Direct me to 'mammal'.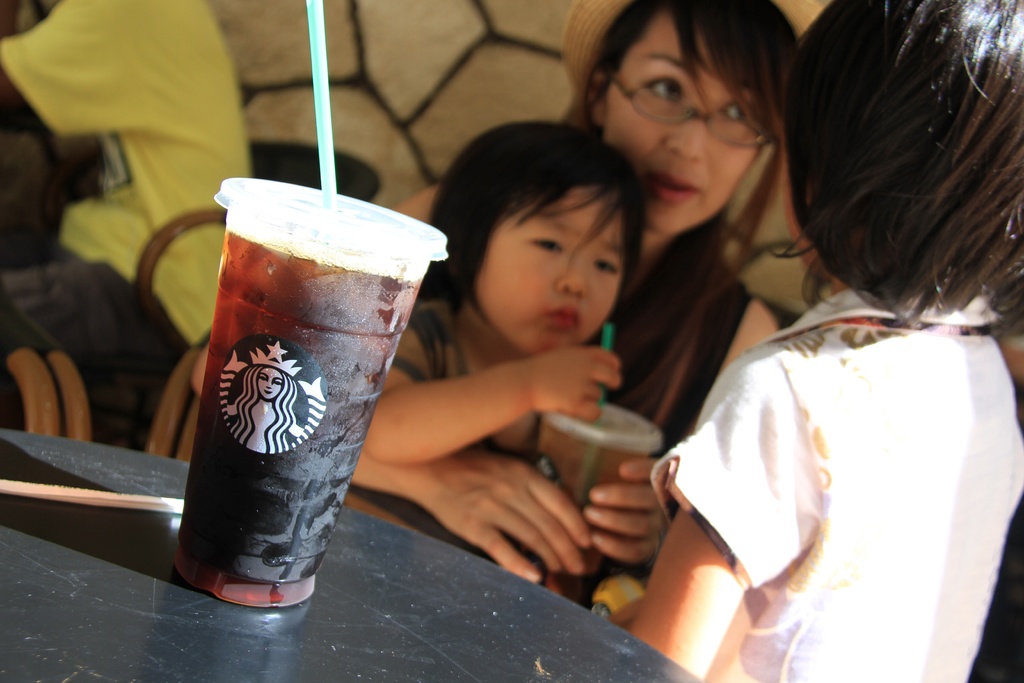
Direction: [left=0, top=0, right=269, bottom=434].
